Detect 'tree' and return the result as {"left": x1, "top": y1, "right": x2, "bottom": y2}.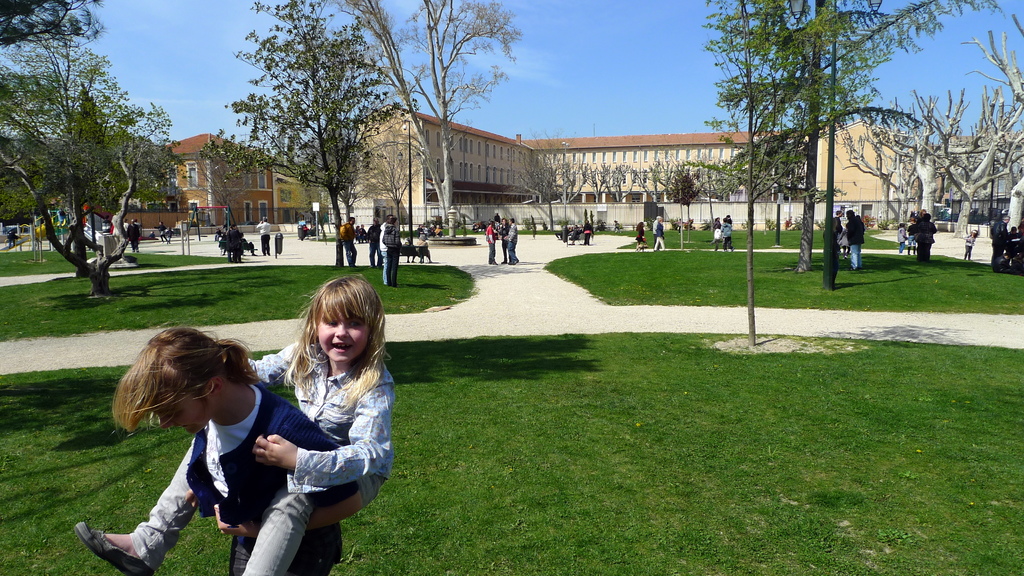
{"left": 332, "top": 0, "right": 529, "bottom": 223}.
